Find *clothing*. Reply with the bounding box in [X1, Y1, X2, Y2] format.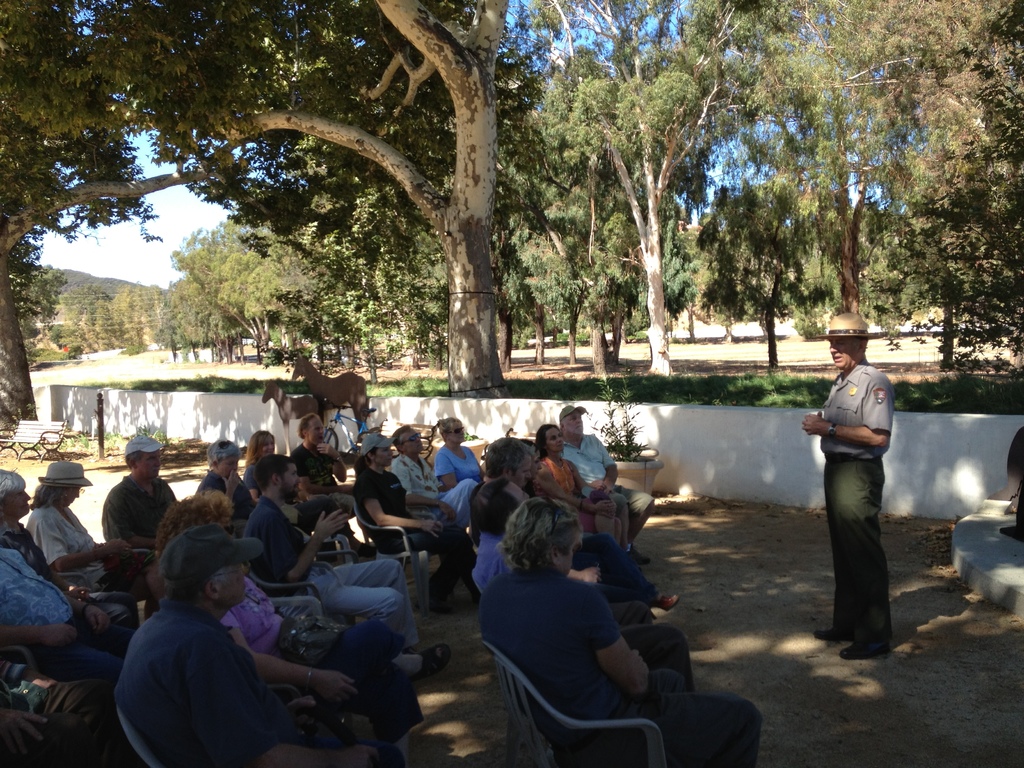
[244, 497, 422, 620].
